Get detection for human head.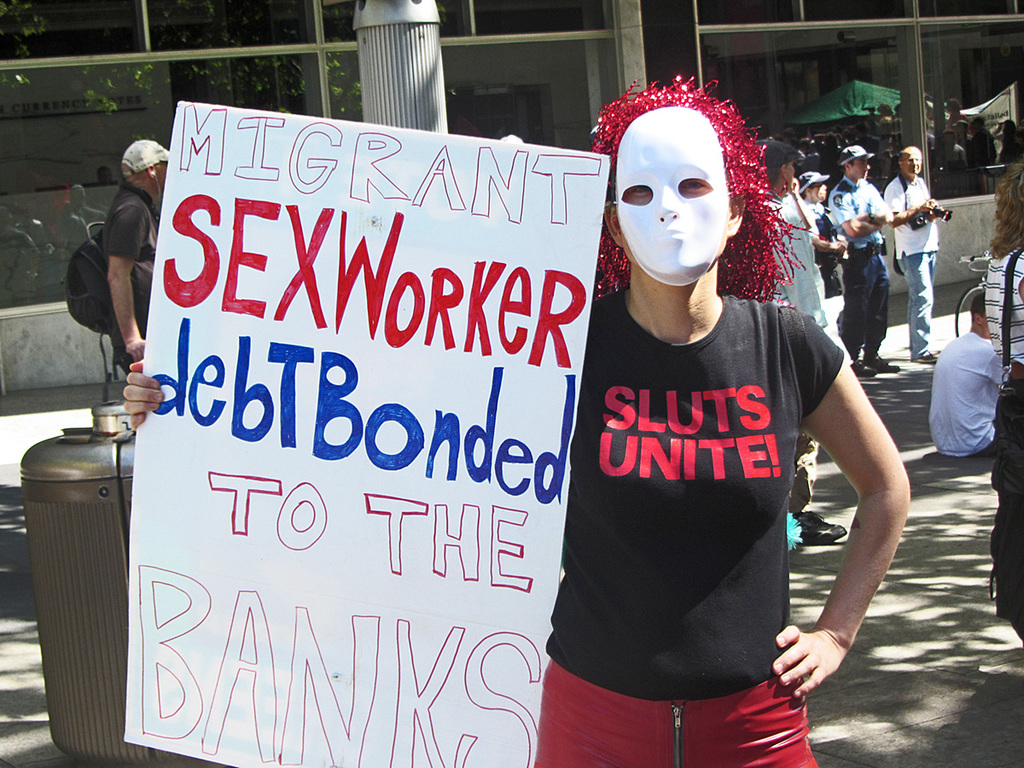
Detection: bbox(839, 142, 878, 184).
